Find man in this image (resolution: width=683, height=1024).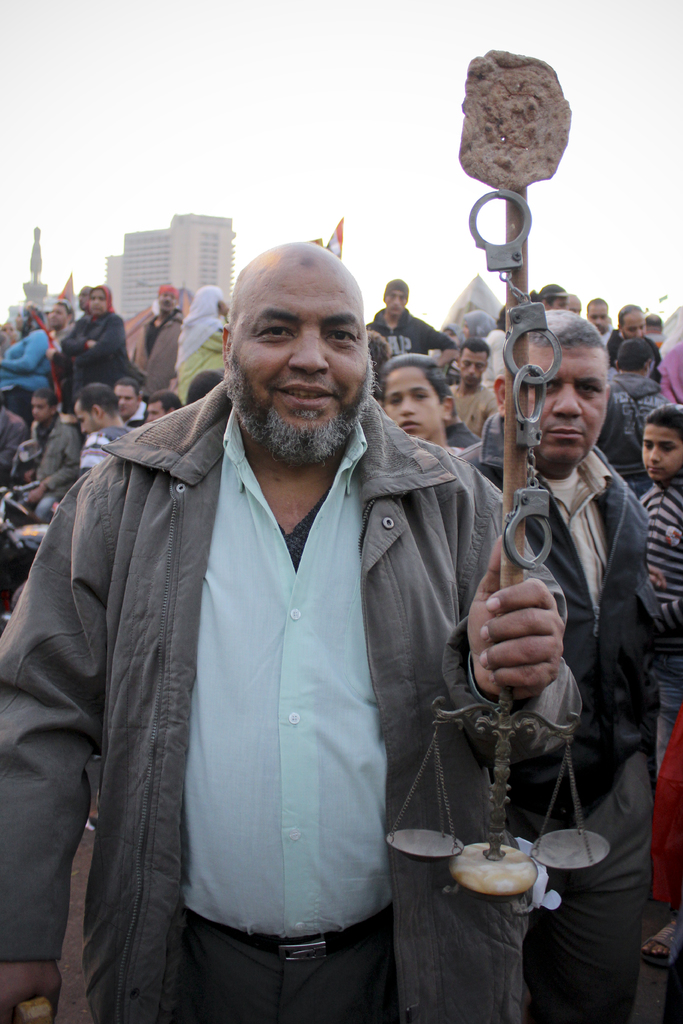
<box>78,381,128,438</box>.
